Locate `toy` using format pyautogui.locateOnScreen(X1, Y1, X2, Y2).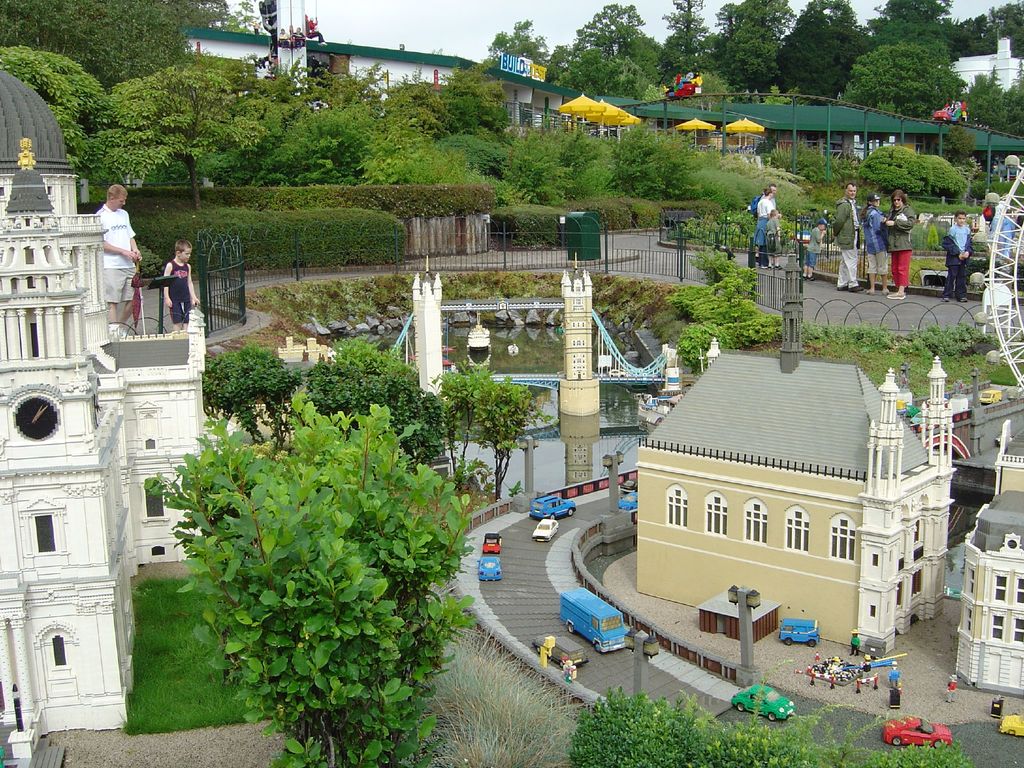
pyautogui.locateOnScreen(534, 634, 589, 668).
